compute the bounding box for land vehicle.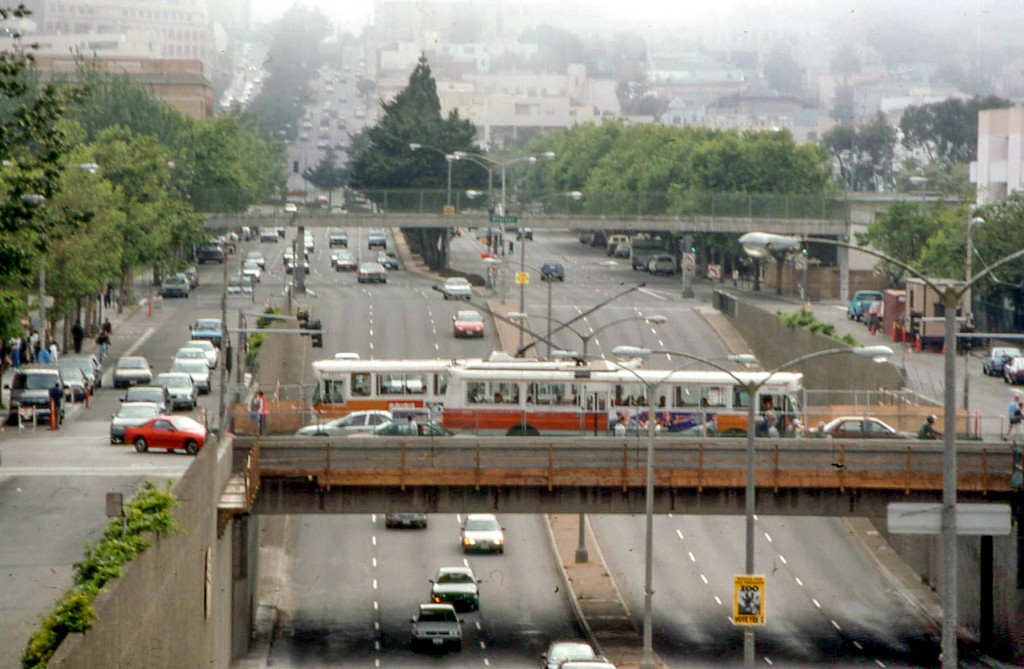
region(1004, 356, 1023, 385).
